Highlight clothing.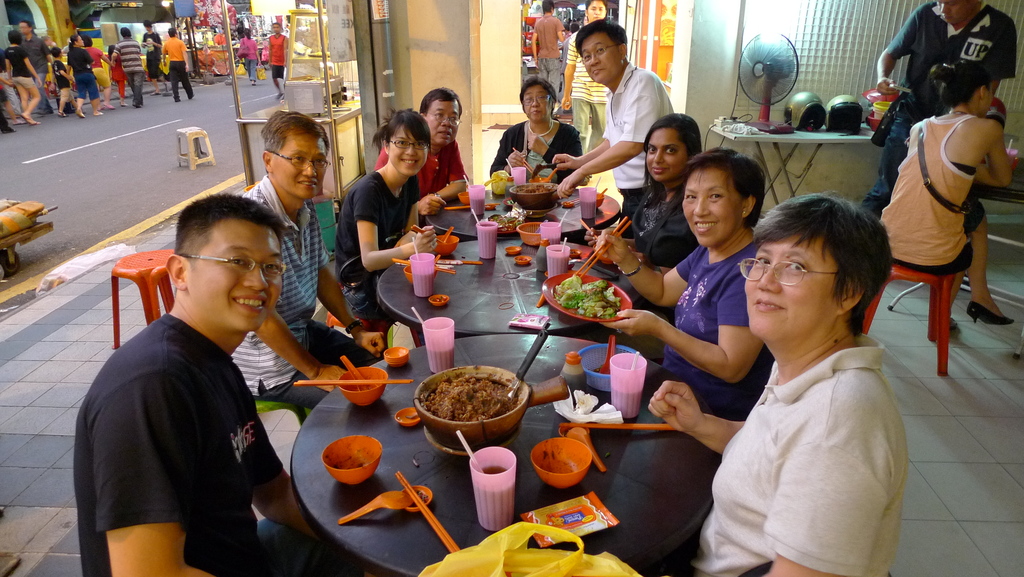
Highlighted region: bbox=[112, 41, 142, 104].
